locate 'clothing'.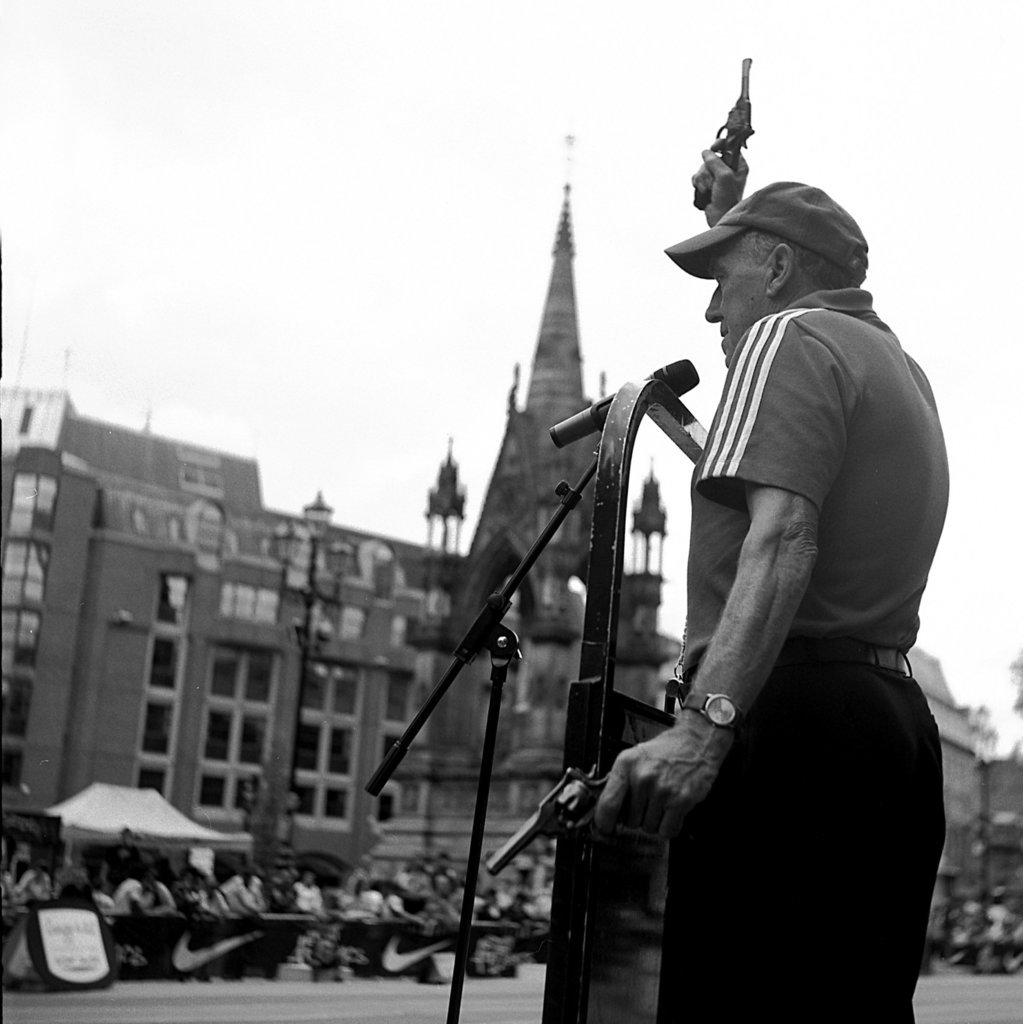
Bounding box: select_region(663, 283, 949, 1018).
